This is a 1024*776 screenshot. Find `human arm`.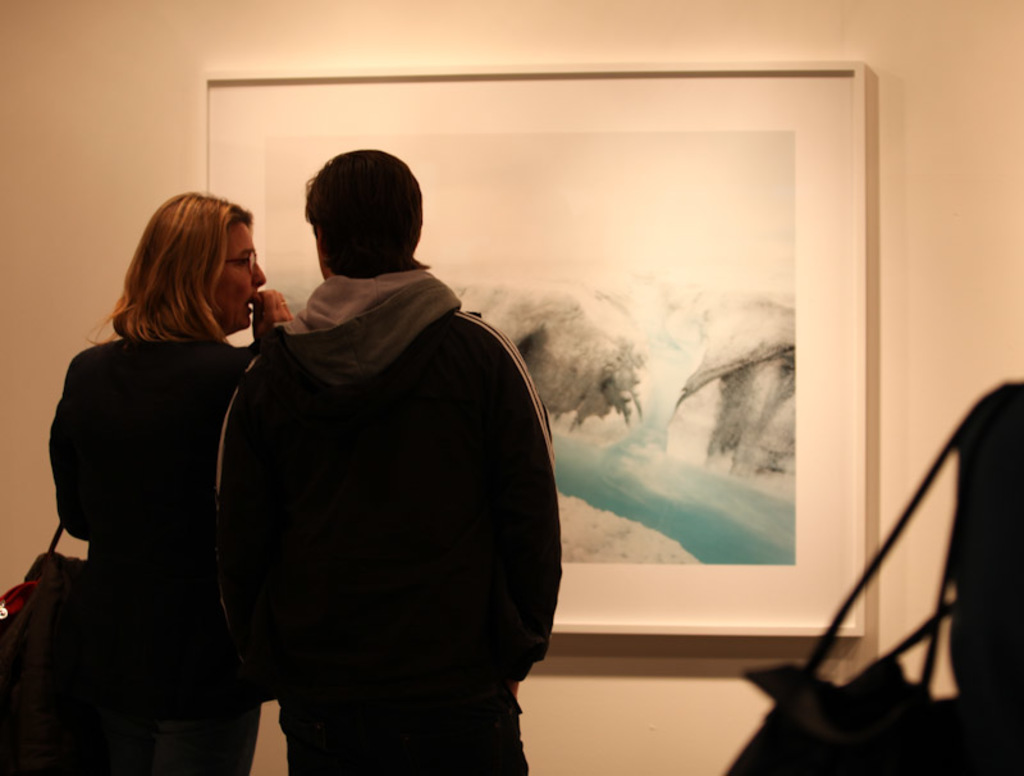
Bounding box: (51, 343, 87, 556).
